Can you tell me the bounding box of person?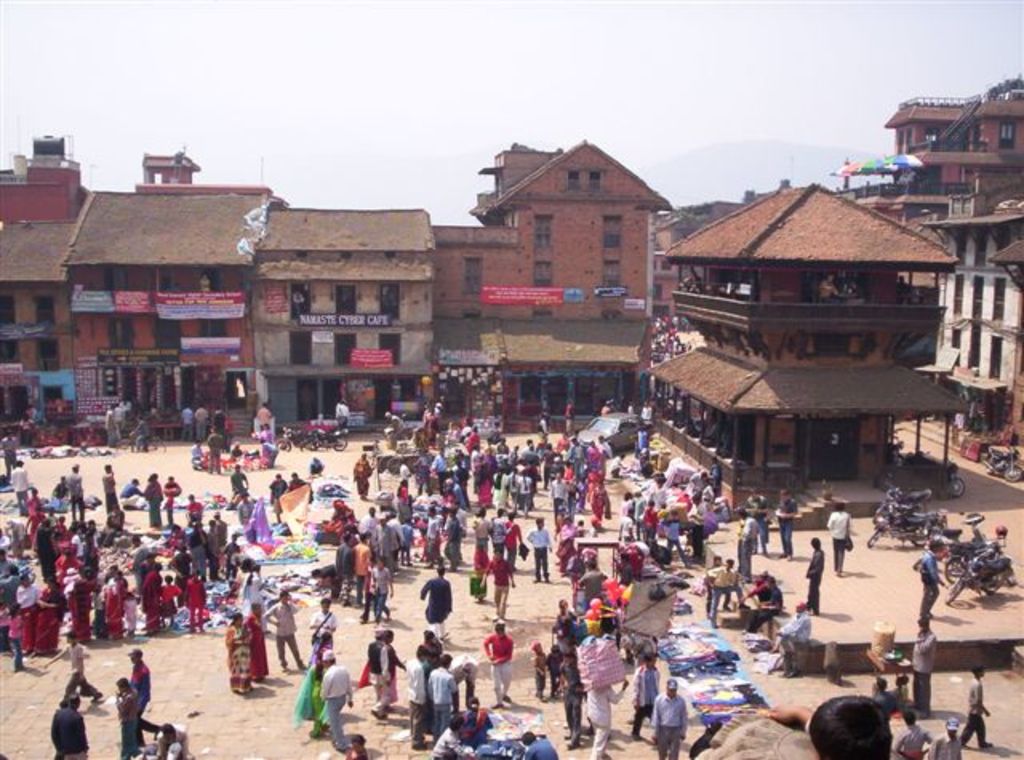
{"x1": 307, "y1": 643, "x2": 325, "y2": 722}.
